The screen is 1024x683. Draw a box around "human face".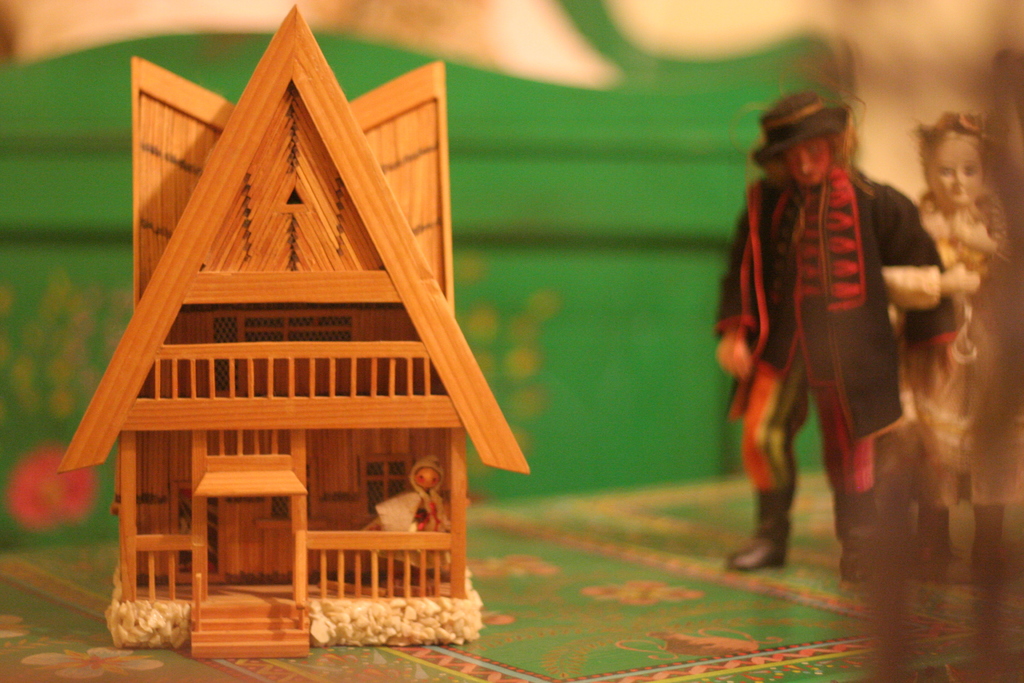
786, 132, 833, 185.
